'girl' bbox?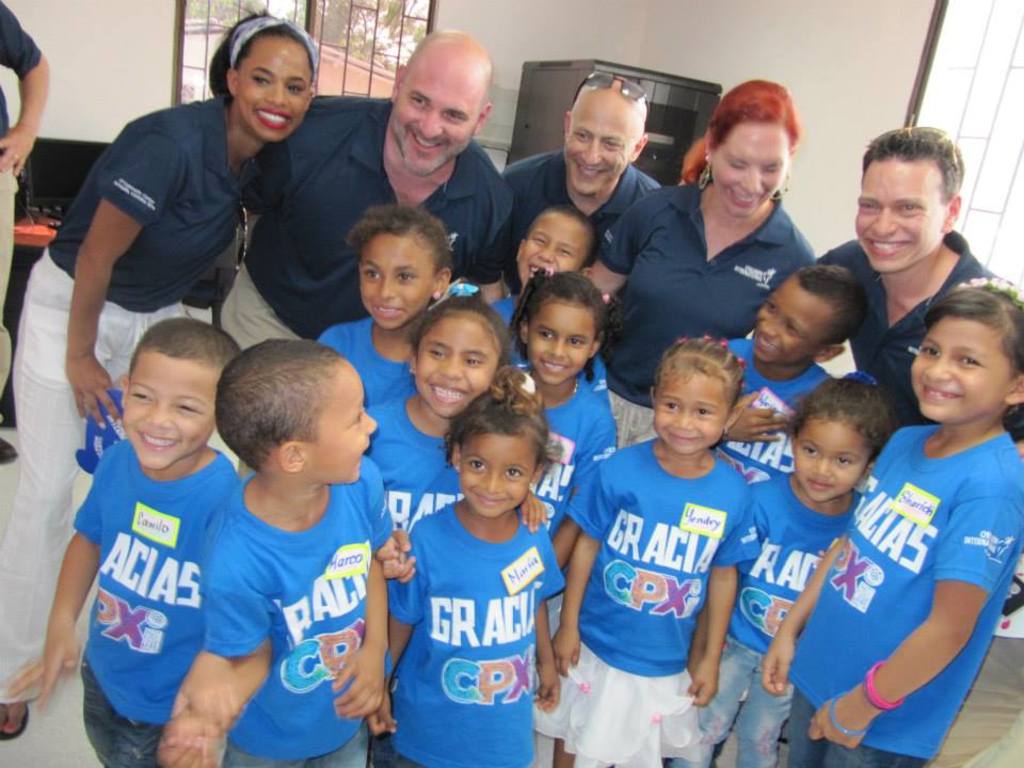
[x1=753, y1=277, x2=1023, y2=766]
